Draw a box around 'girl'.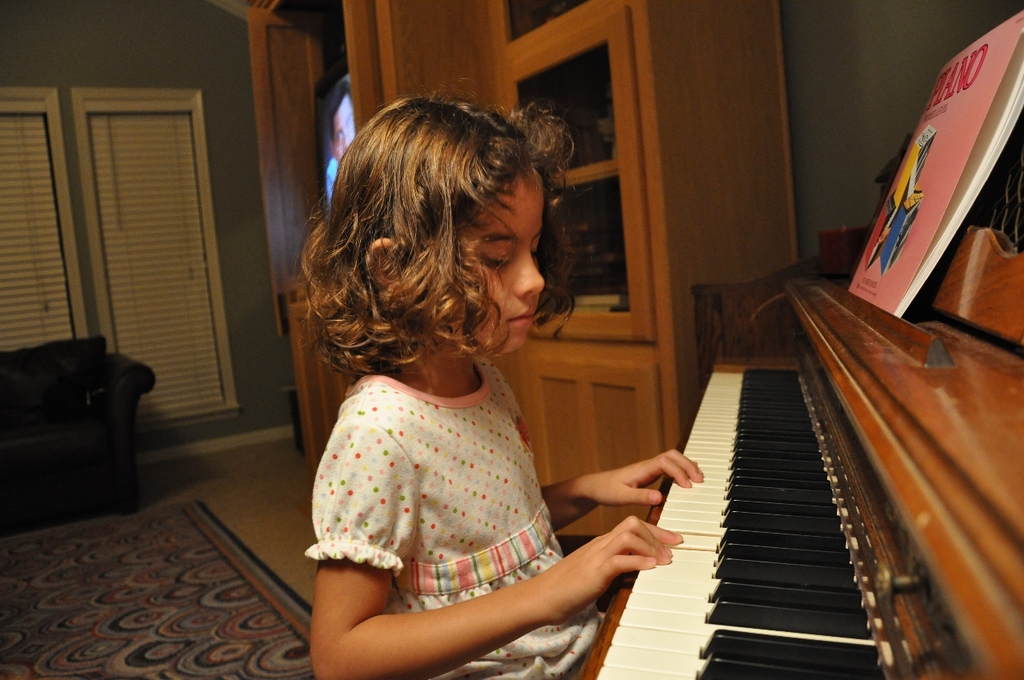
locate(289, 78, 705, 679).
